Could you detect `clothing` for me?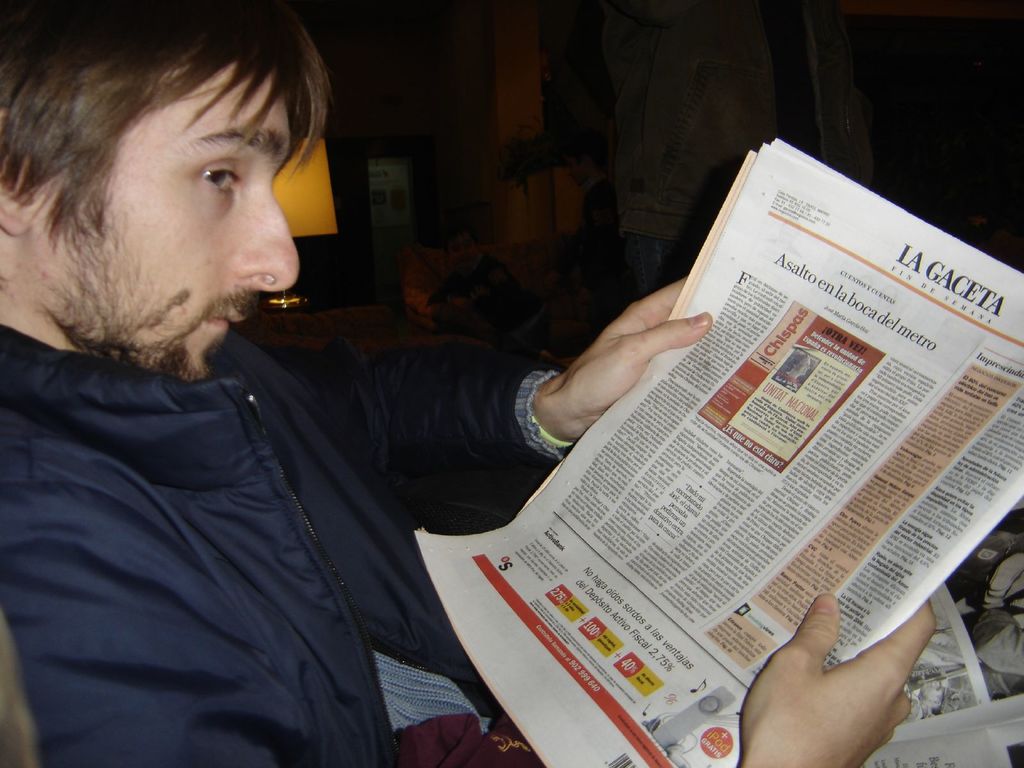
Detection result: <bbox>0, 320, 563, 767</bbox>.
